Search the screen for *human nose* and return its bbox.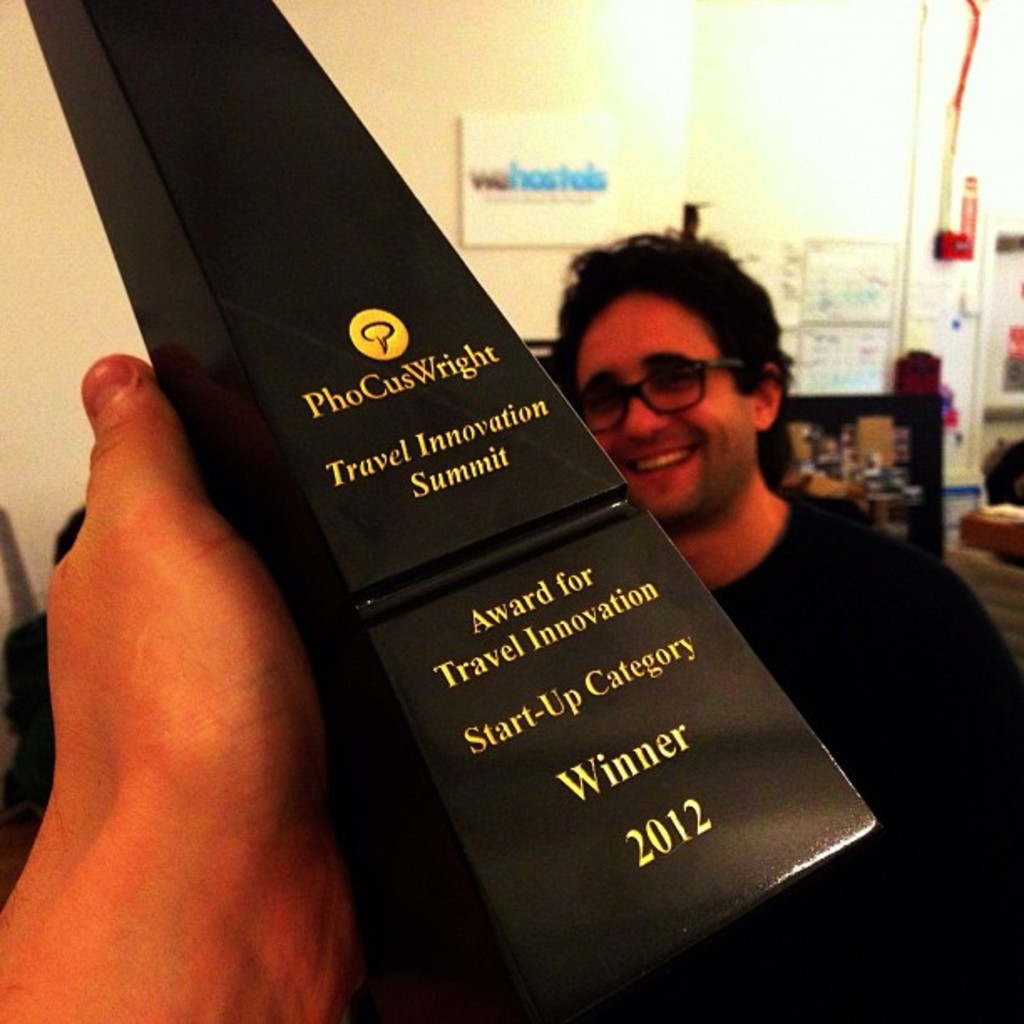
Found: bbox=[624, 400, 668, 445].
